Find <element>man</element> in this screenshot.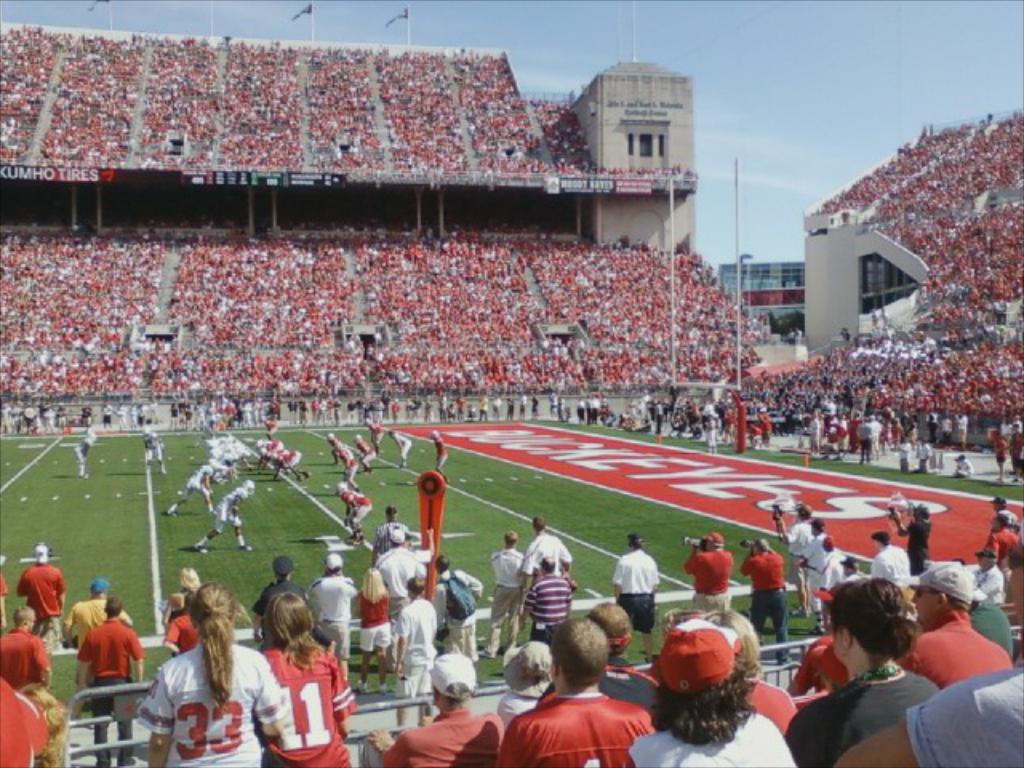
The bounding box for <element>man</element> is pyautogui.locateOnScreen(165, 462, 216, 517).
